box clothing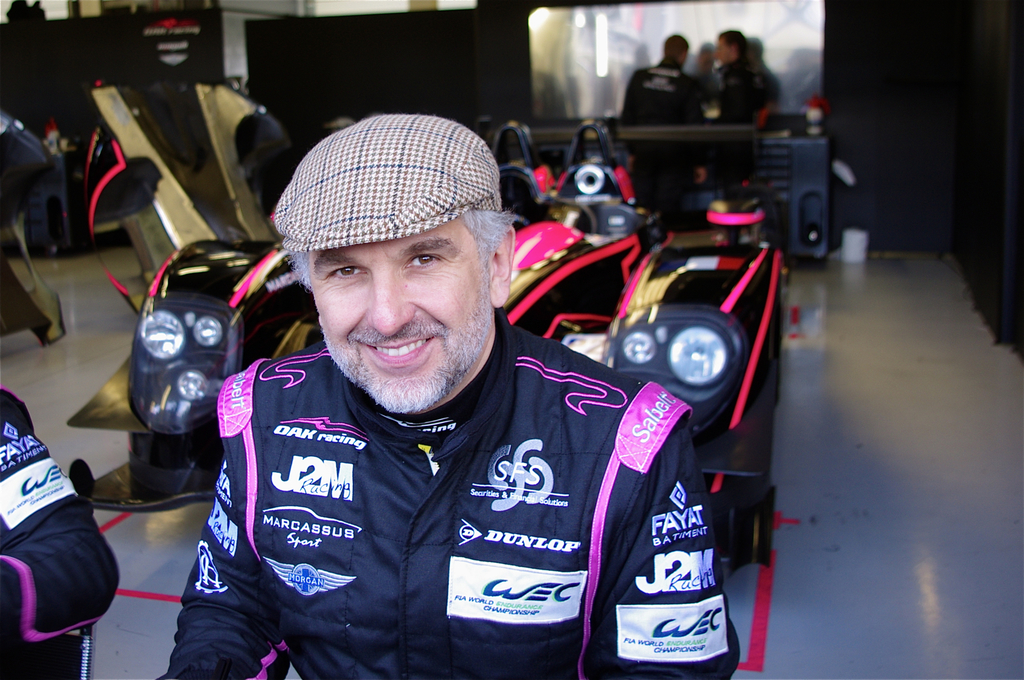
[179, 310, 669, 644]
